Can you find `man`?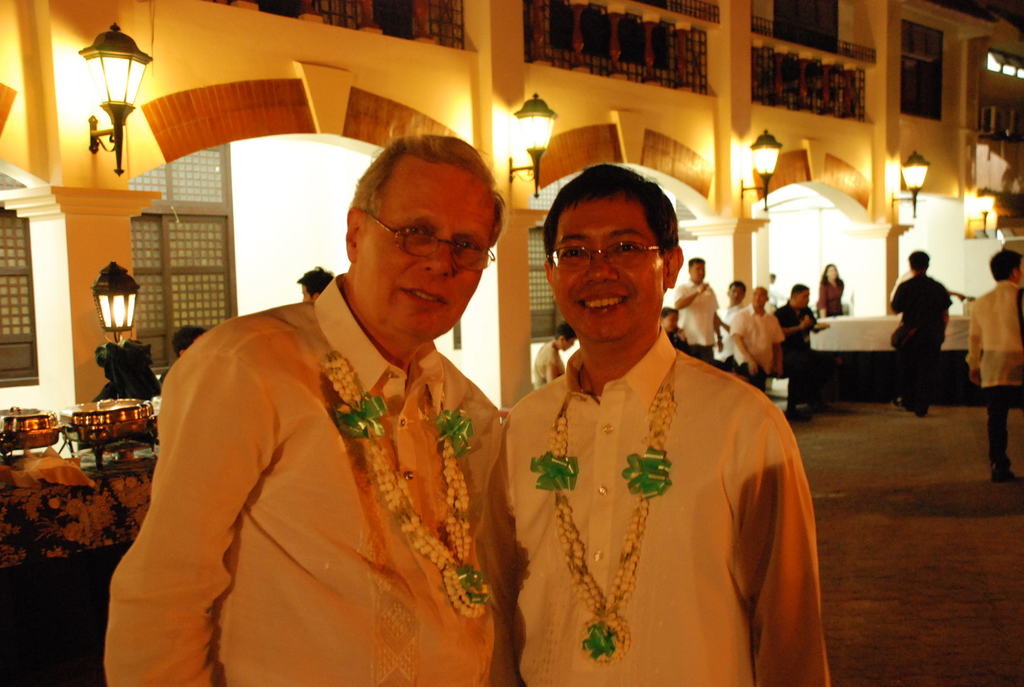
Yes, bounding box: bbox=[532, 318, 592, 385].
